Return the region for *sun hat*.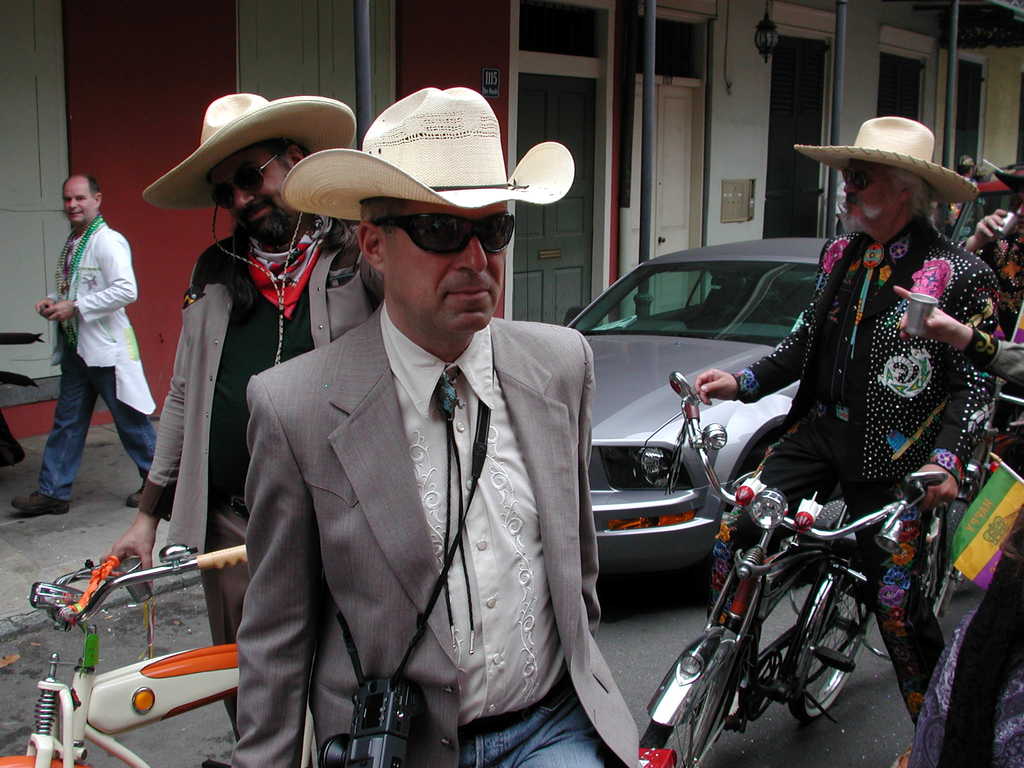
x1=143 y1=93 x2=361 y2=204.
